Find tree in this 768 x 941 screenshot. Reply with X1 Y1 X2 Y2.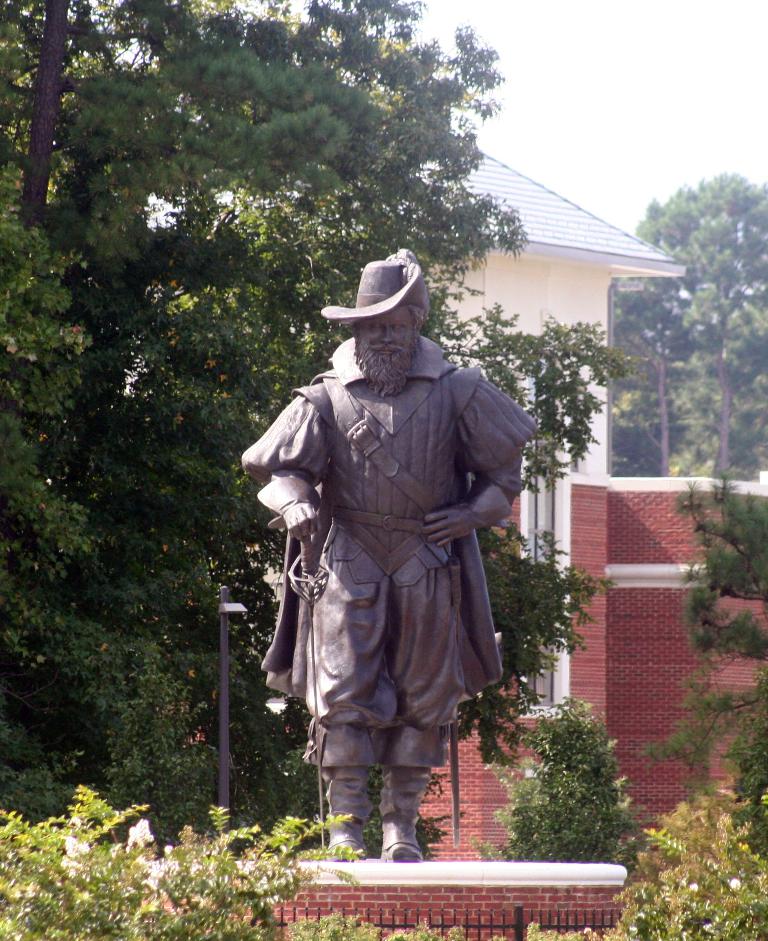
473 678 650 869.
